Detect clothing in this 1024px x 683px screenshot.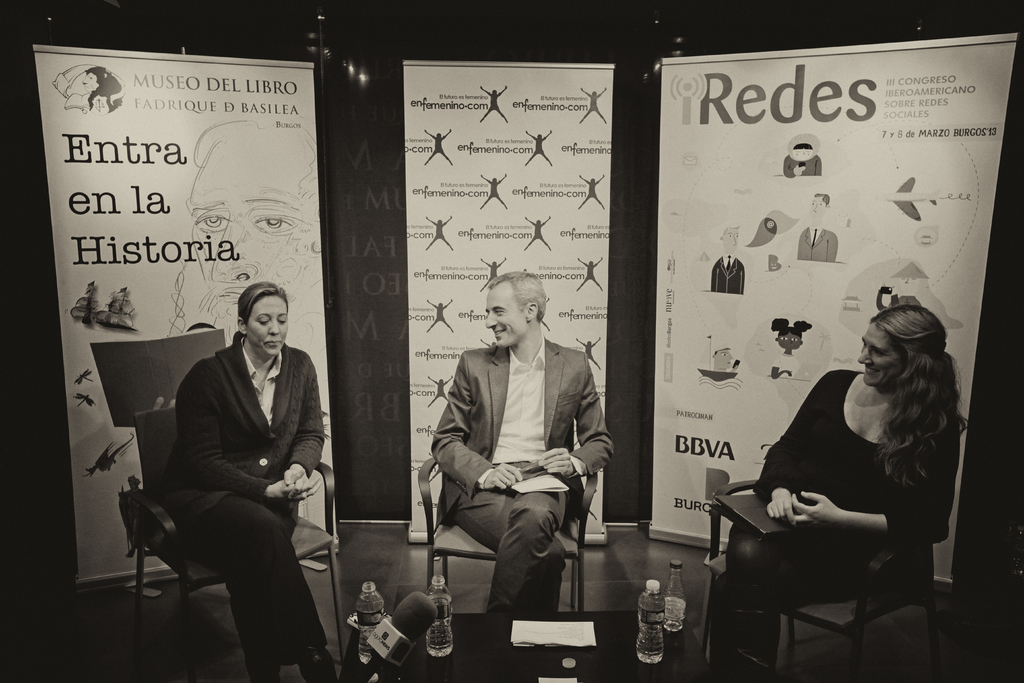
Detection: {"x1": 429, "y1": 331, "x2": 612, "y2": 638}.
